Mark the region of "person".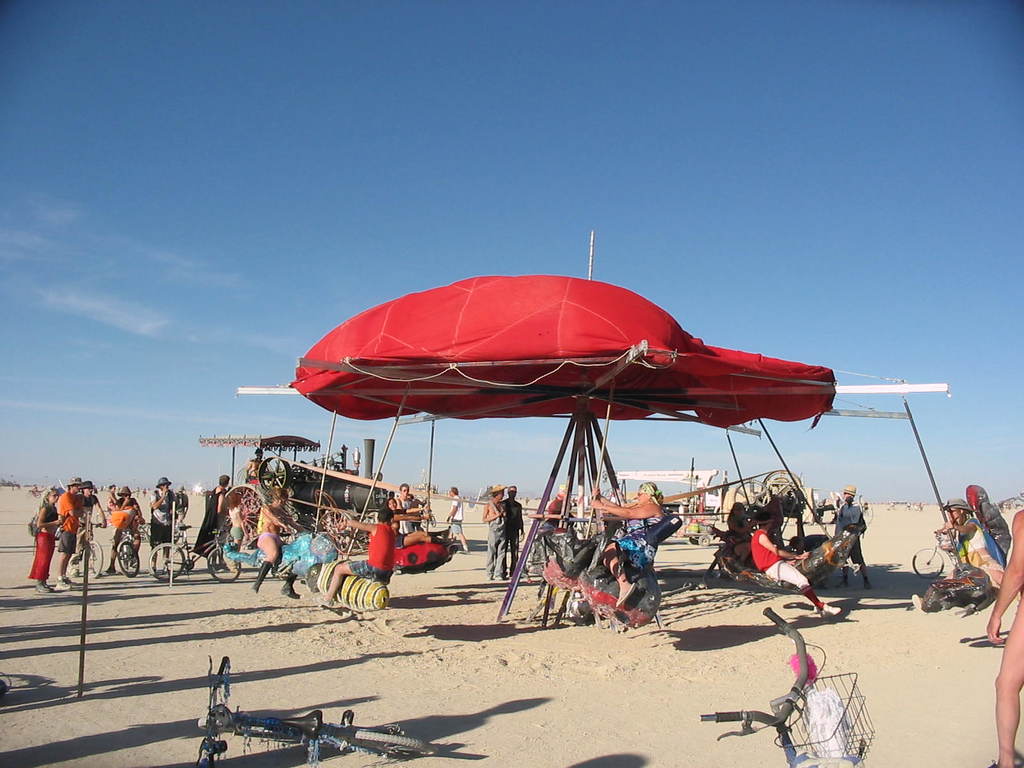
Region: 984 511 1023 767.
